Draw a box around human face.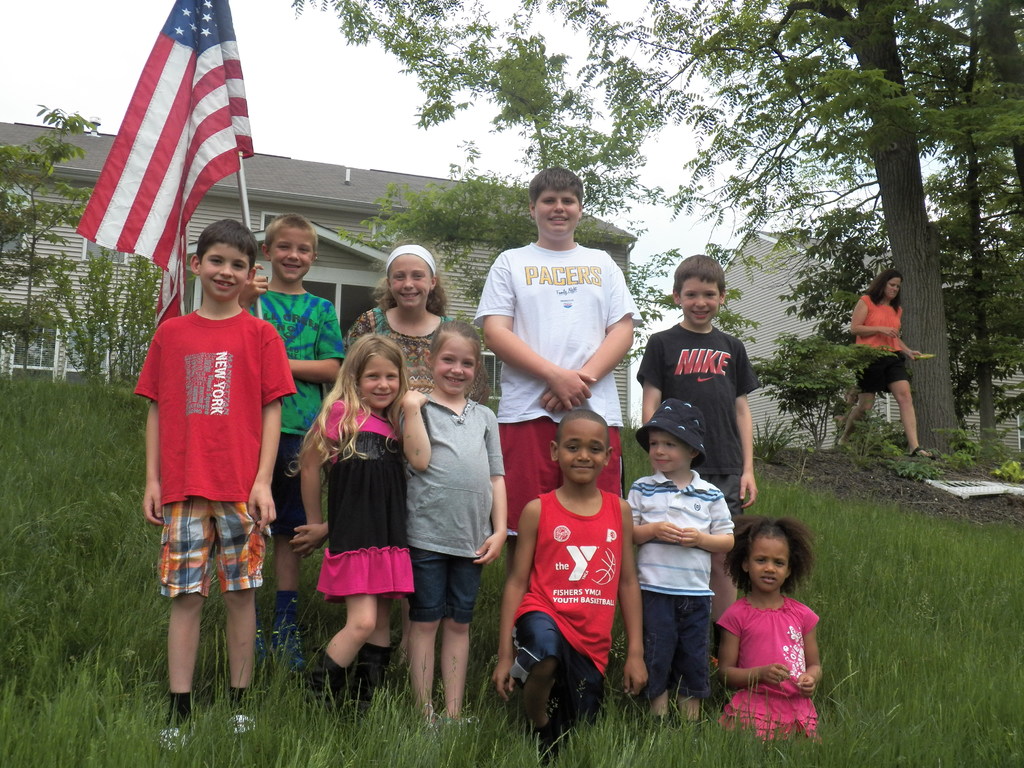
676 274 721 321.
